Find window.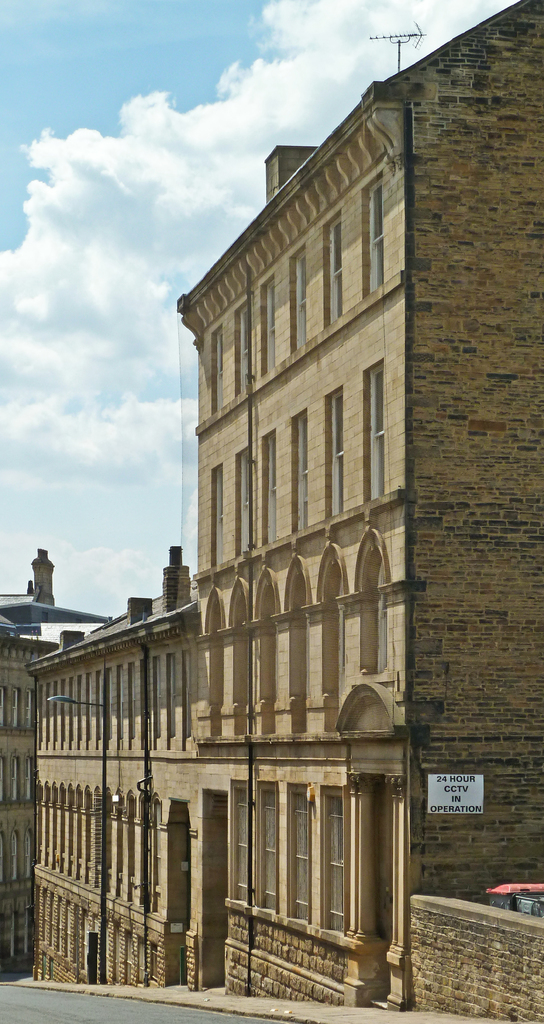
box=[254, 784, 278, 912].
